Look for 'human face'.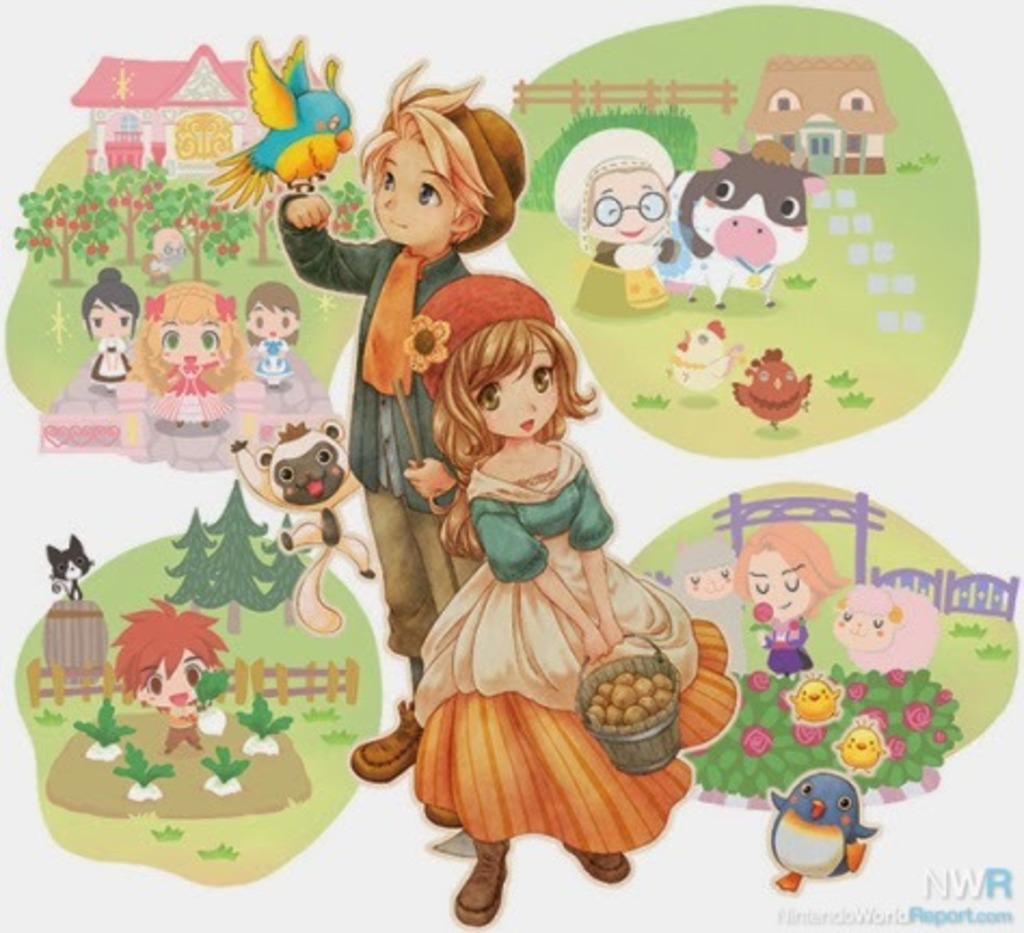
Found: {"left": 89, "top": 298, "right": 132, "bottom": 346}.
